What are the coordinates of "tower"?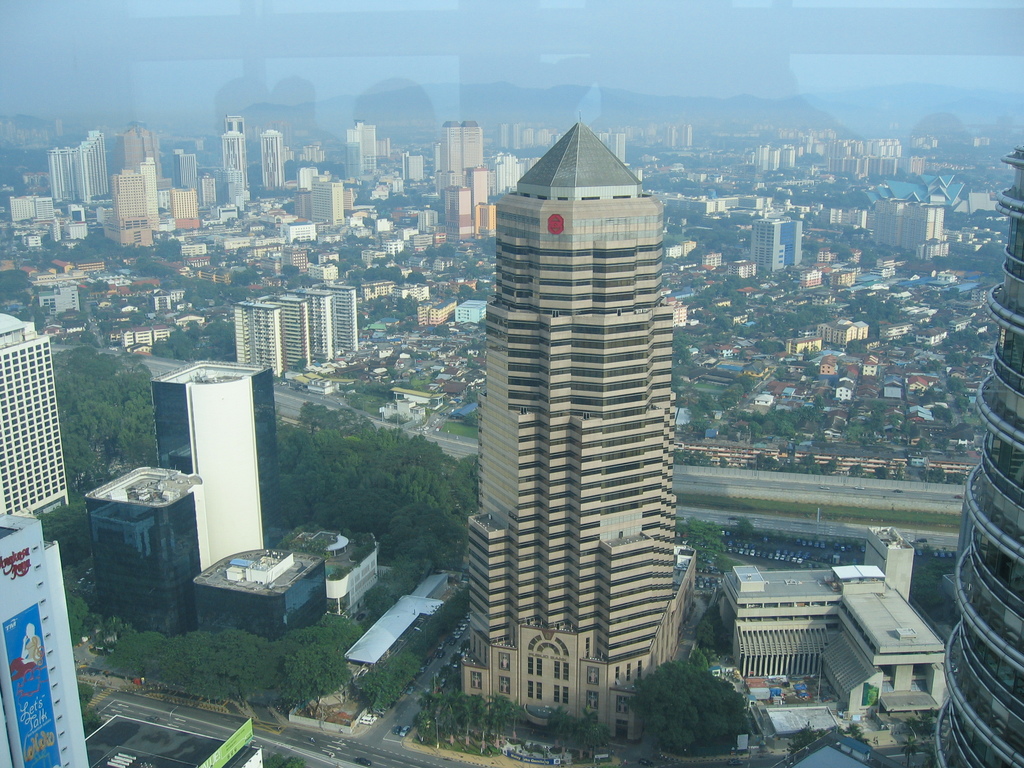
select_region(173, 147, 199, 195).
